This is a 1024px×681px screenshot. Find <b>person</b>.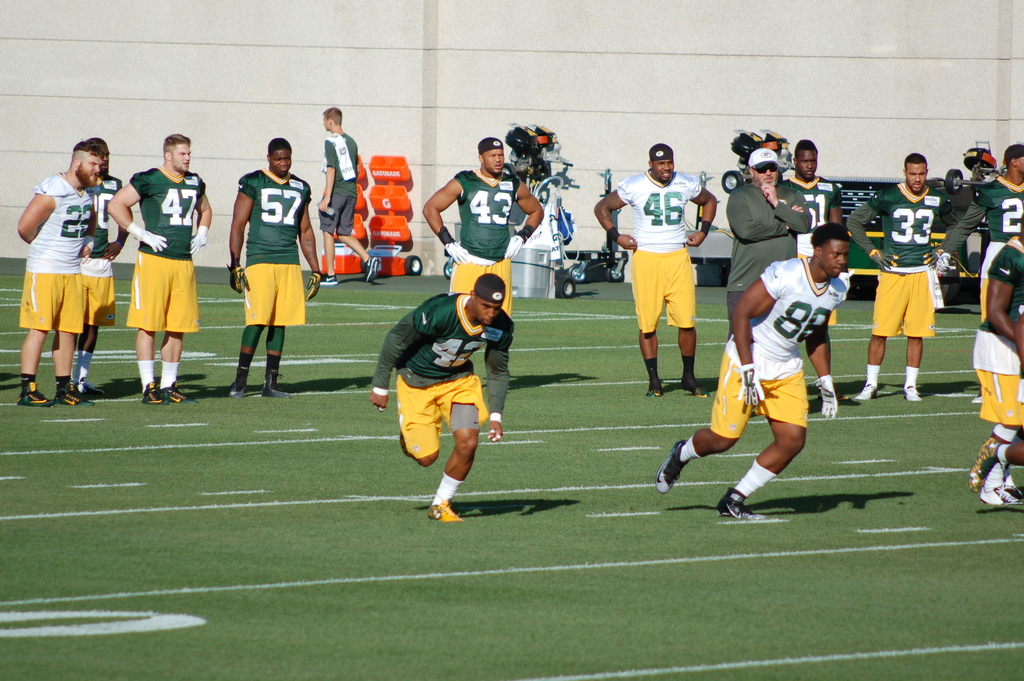
Bounding box: [x1=70, y1=131, x2=136, y2=395].
